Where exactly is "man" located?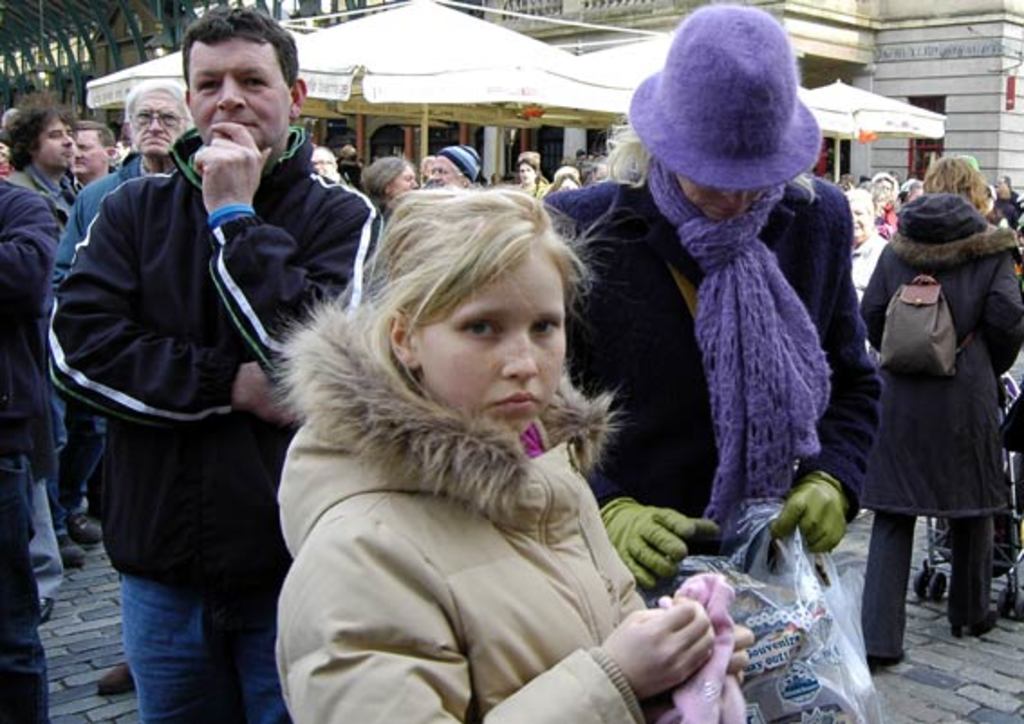
Its bounding box is select_region(49, 74, 190, 704).
